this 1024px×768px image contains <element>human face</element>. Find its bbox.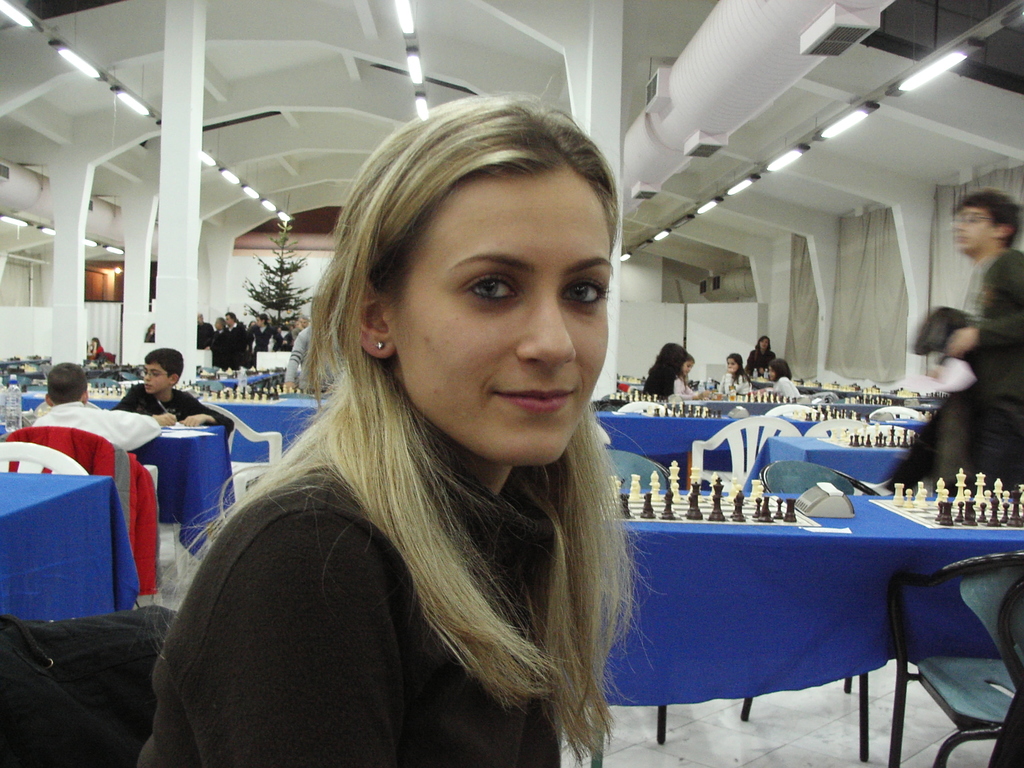
bbox(139, 355, 173, 399).
